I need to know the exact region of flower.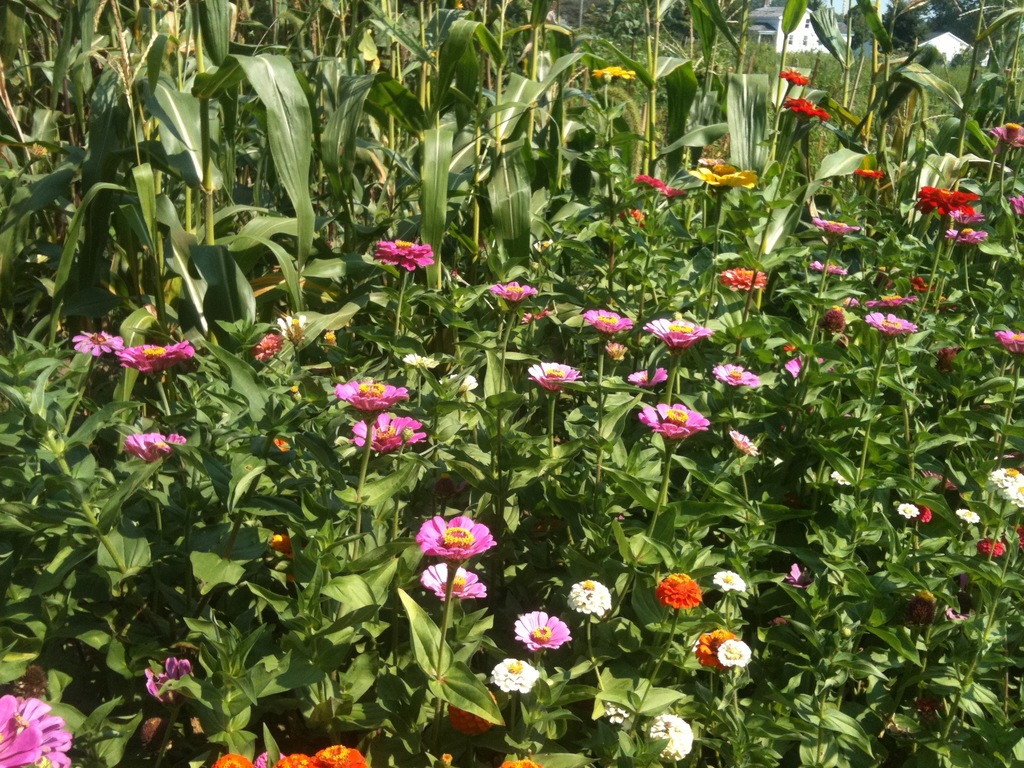
Region: [641, 315, 715, 346].
